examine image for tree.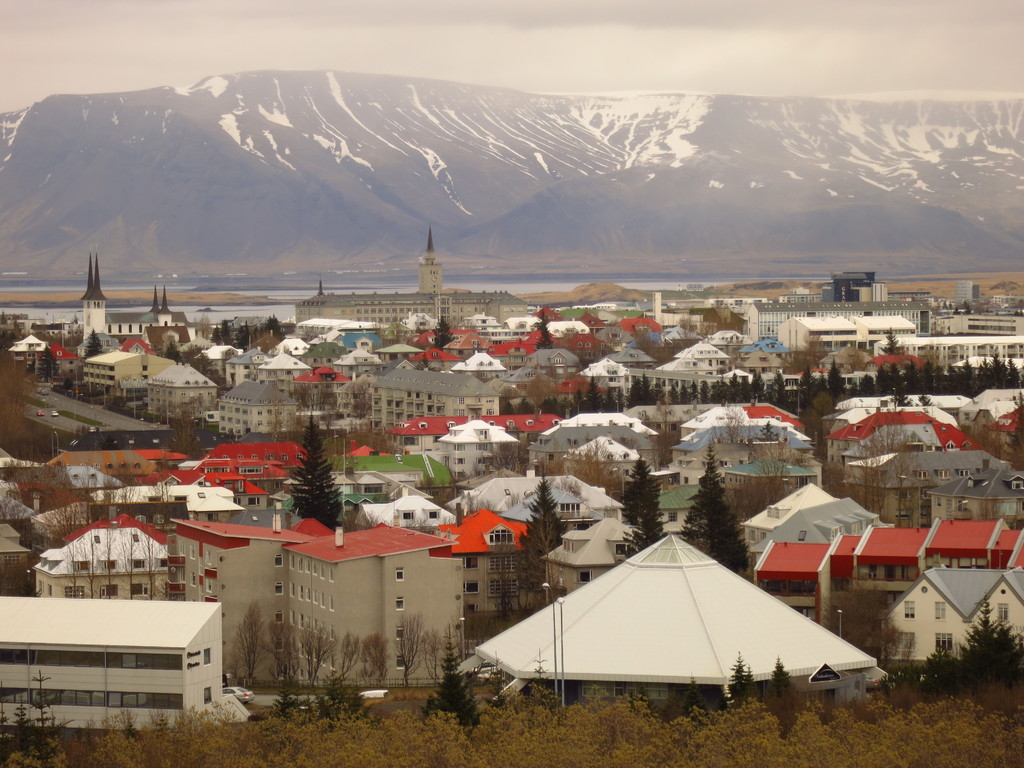
Examination result: [532,315,552,348].
